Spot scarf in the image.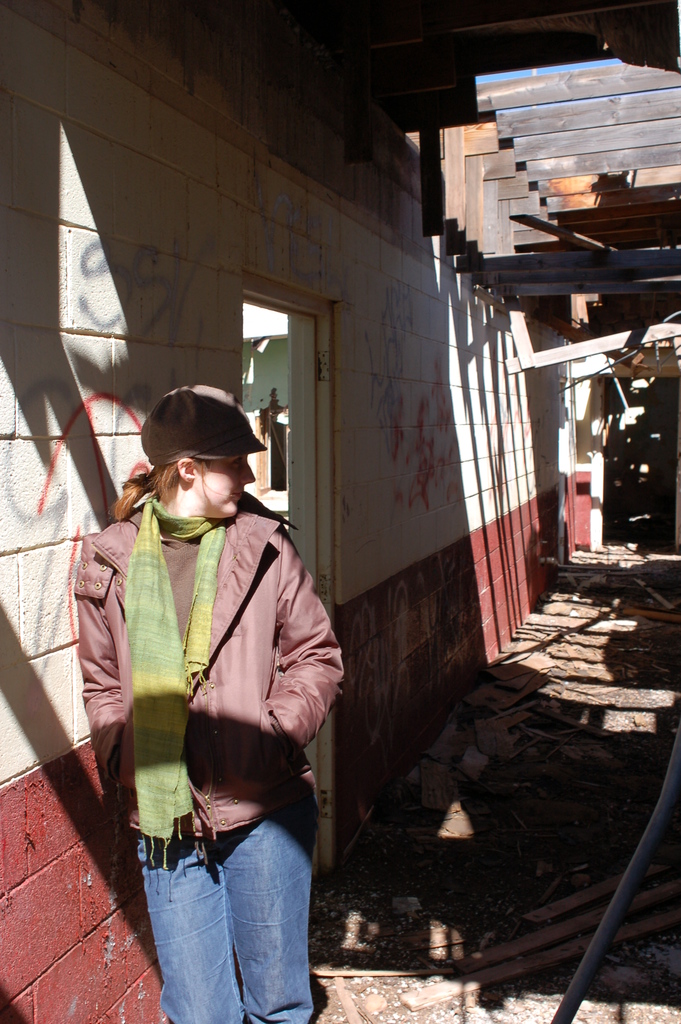
scarf found at 115/504/233/860.
